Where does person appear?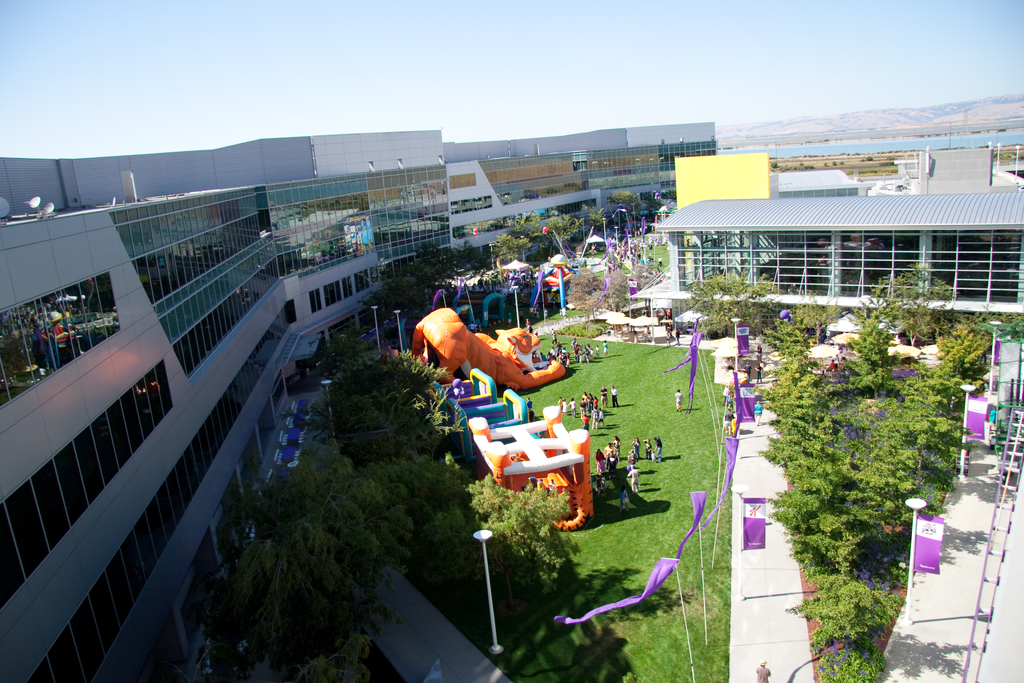
Appears at crop(723, 386, 732, 404).
